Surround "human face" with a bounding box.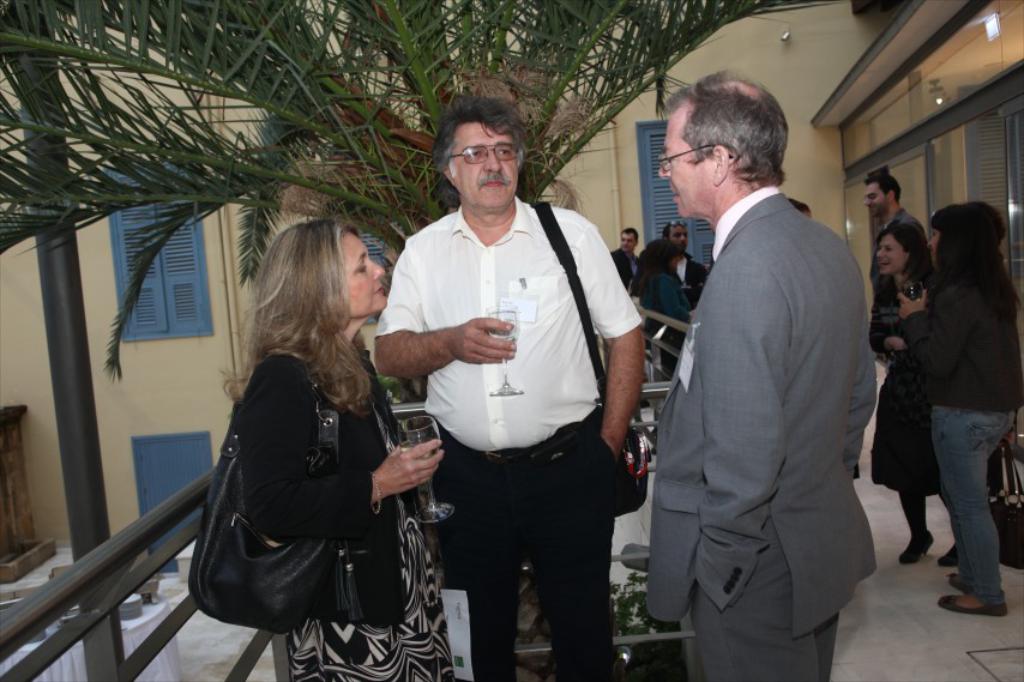
x1=874 y1=237 x2=910 y2=278.
